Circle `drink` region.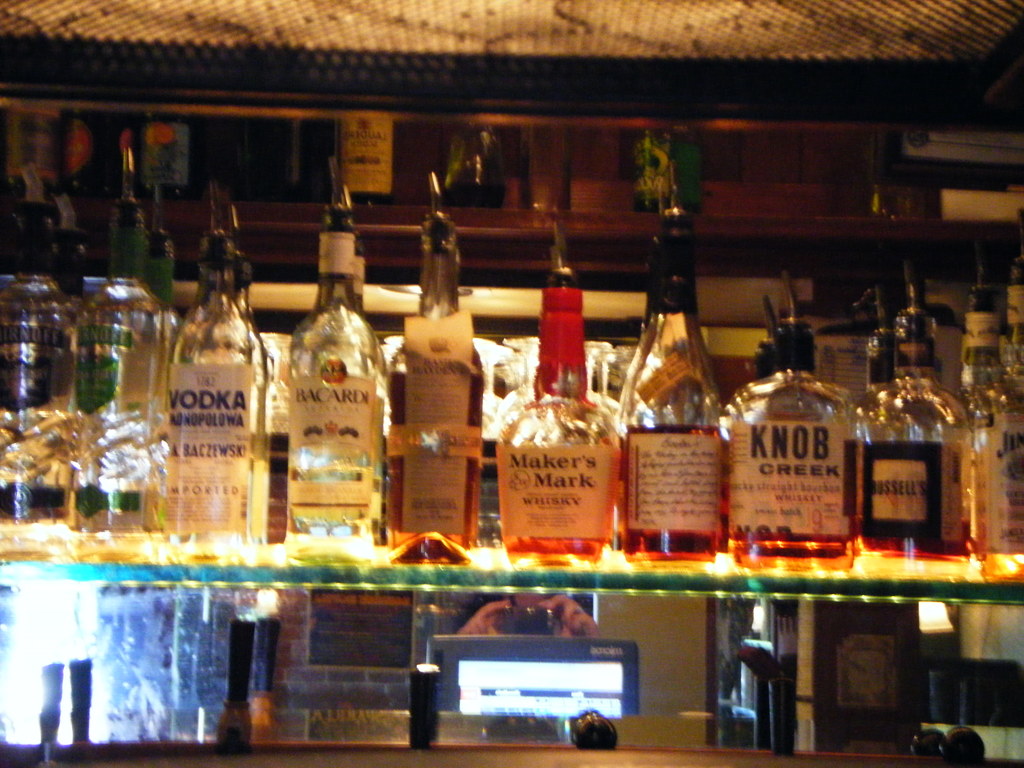
Region: crop(622, 424, 721, 557).
